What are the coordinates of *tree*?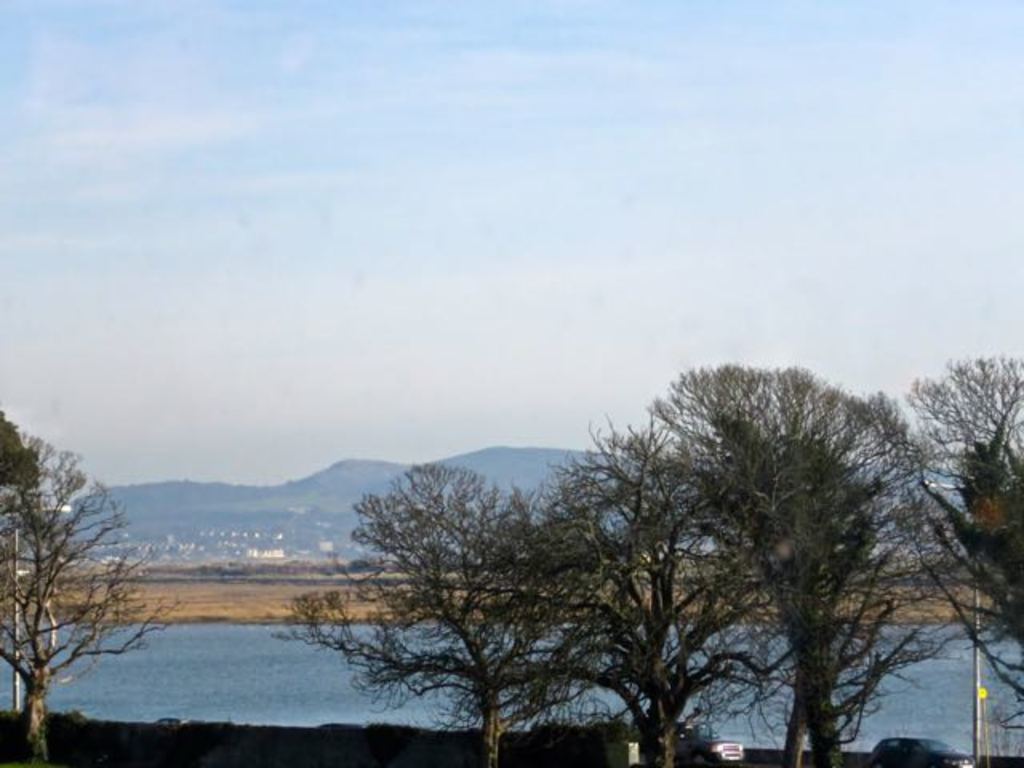
bbox(0, 408, 158, 766).
